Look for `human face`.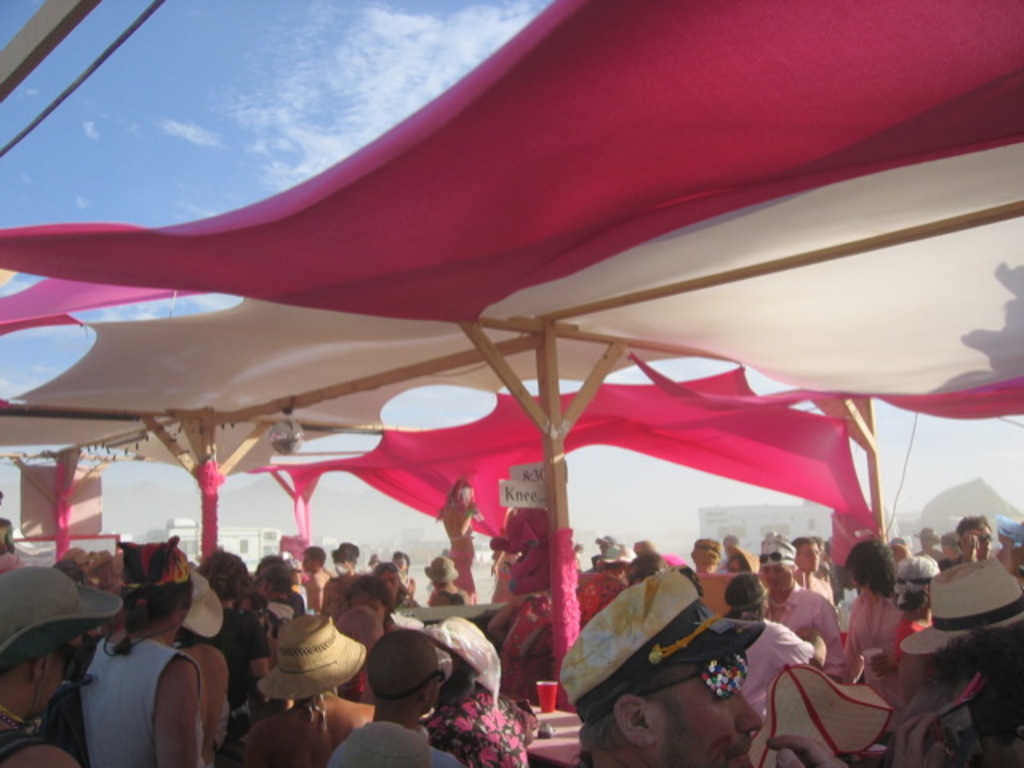
Found: x1=755, y1=562, x2=792, y2=597.
